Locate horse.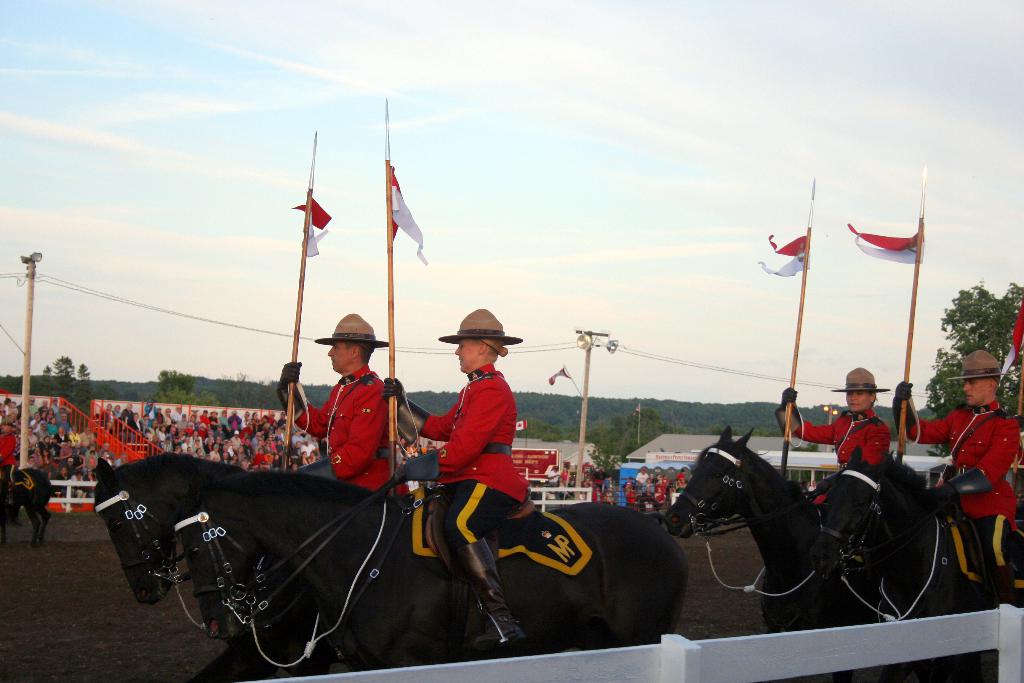
Bounding box: [0,467,58,545].
